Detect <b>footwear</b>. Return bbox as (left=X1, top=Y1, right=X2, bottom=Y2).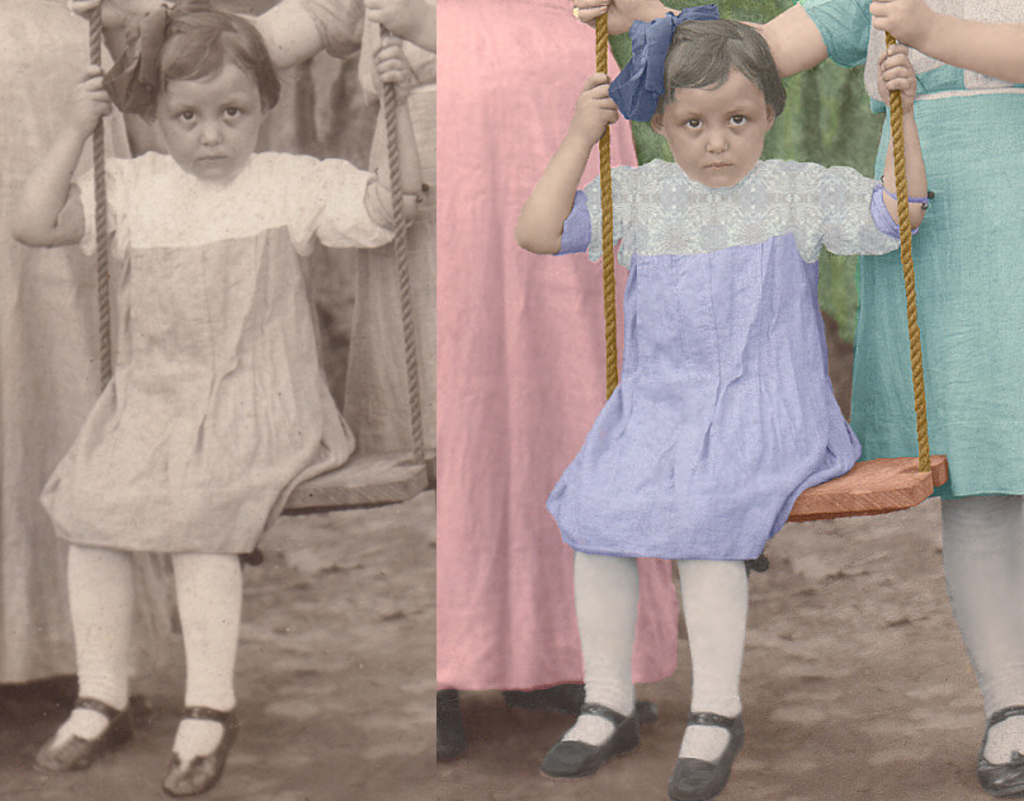
(left=669, top=710, right=745, bottom=800).
